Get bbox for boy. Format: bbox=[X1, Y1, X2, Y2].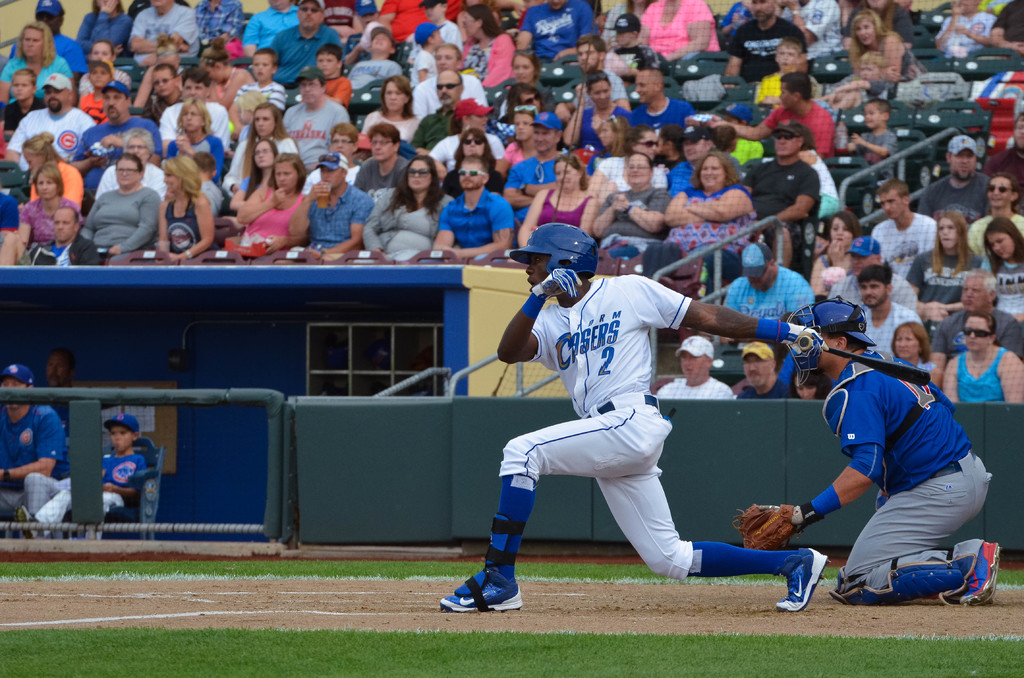
bbox=[16, 412, 147, 541].
